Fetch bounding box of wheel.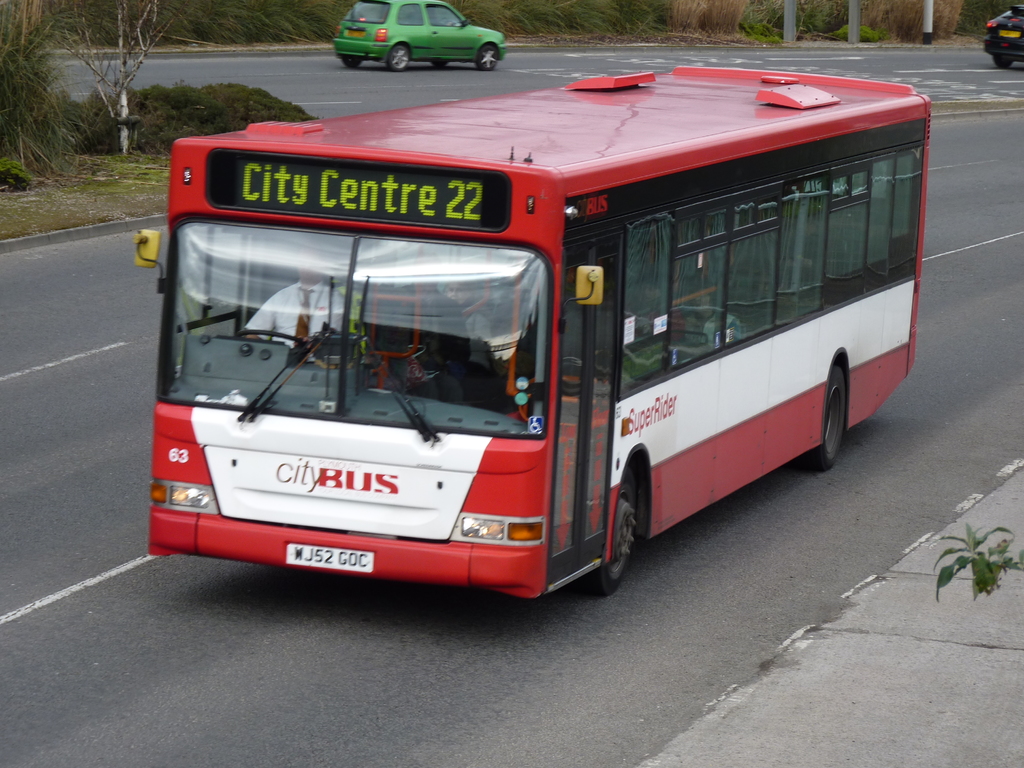
Bbox: 385,42,410,70.
